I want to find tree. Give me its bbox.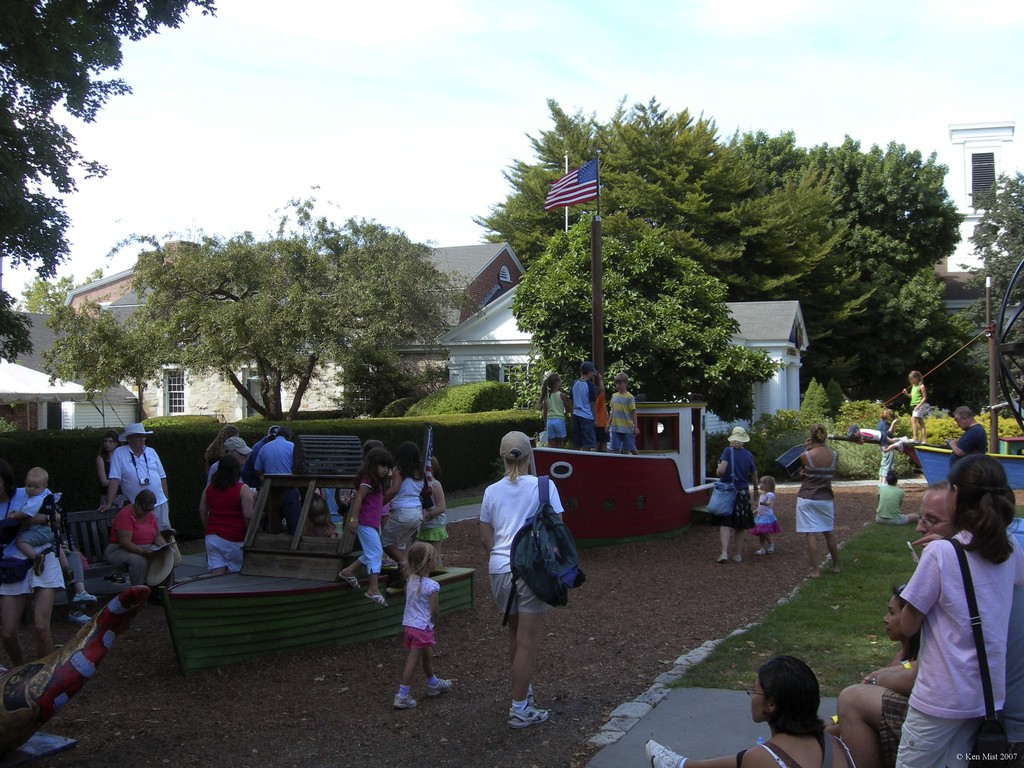
rect(935, 163, 1023, 399).
